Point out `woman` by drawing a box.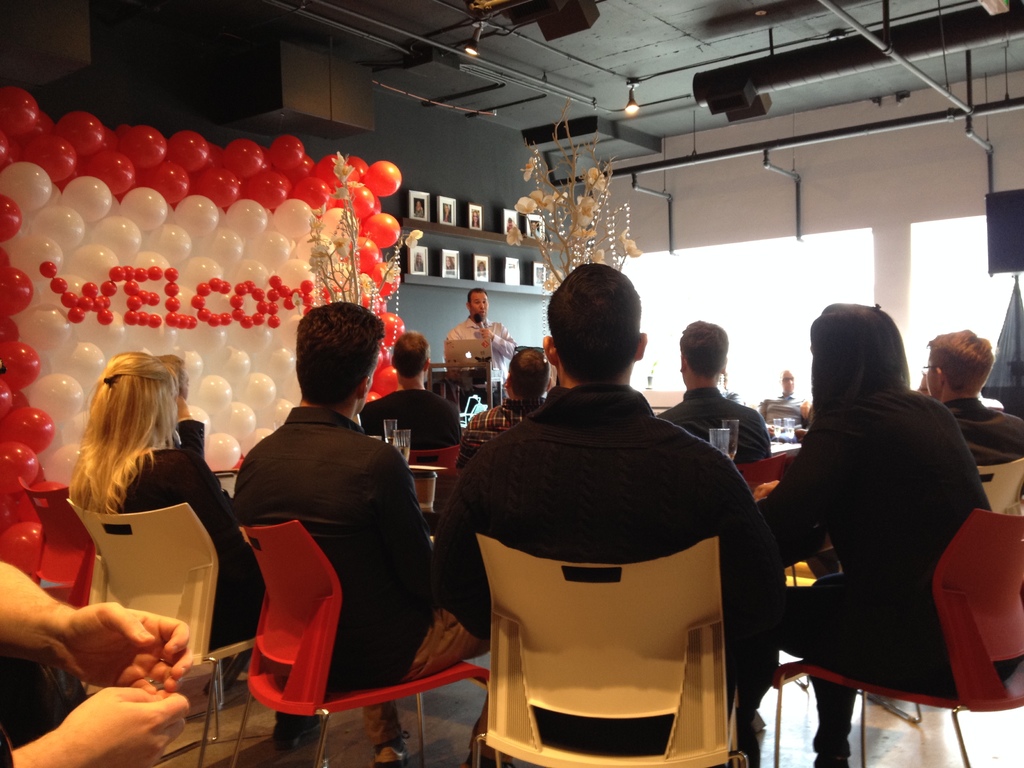
x1=767, y1=284, x2=998, y2=767.
